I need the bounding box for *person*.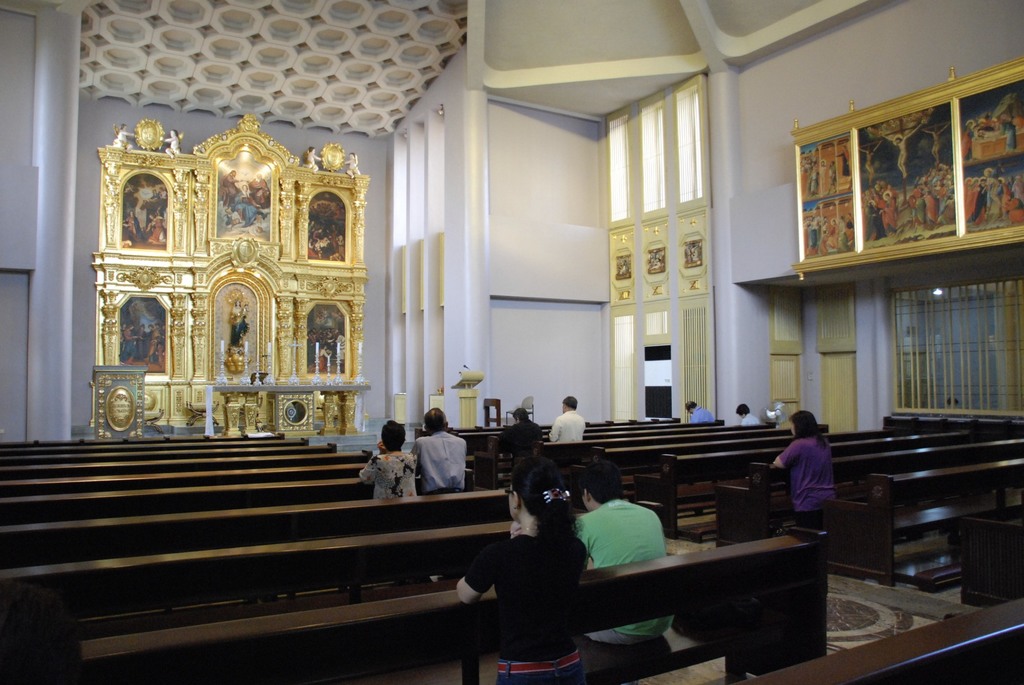
Here it is: bbox=(869, 118, 929, 177).
